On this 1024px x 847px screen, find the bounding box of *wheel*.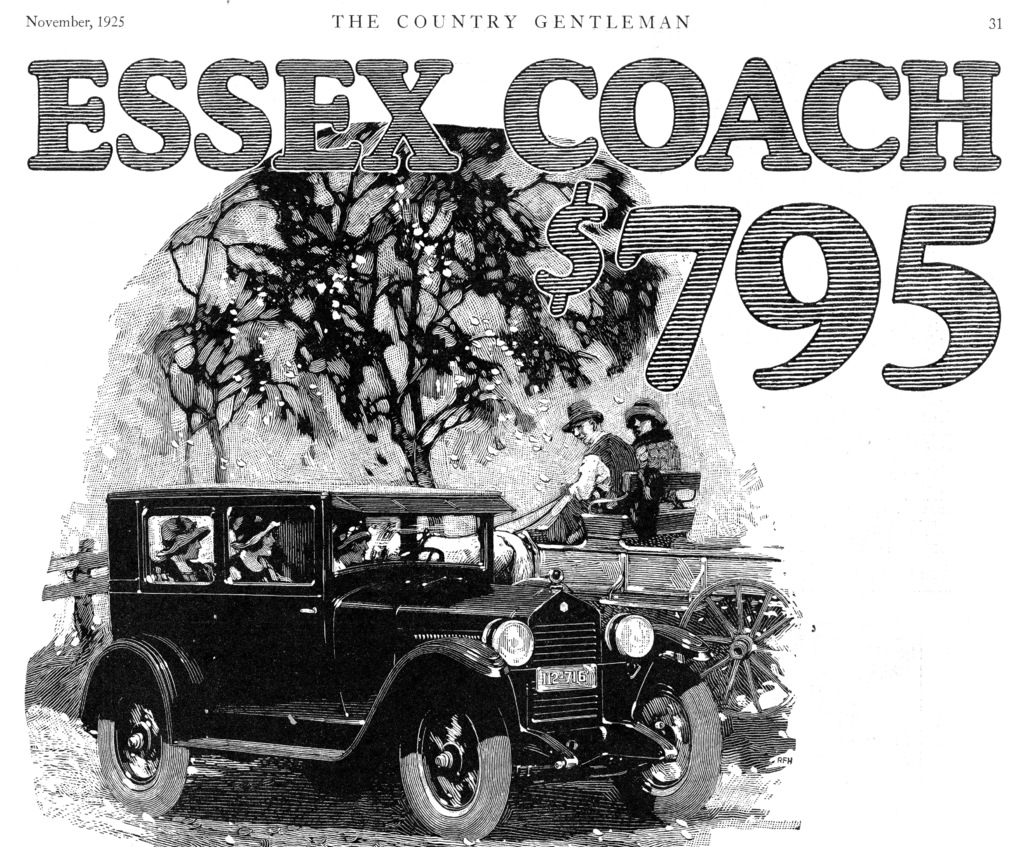
Bounding box: [678, 576, 816, 718].
